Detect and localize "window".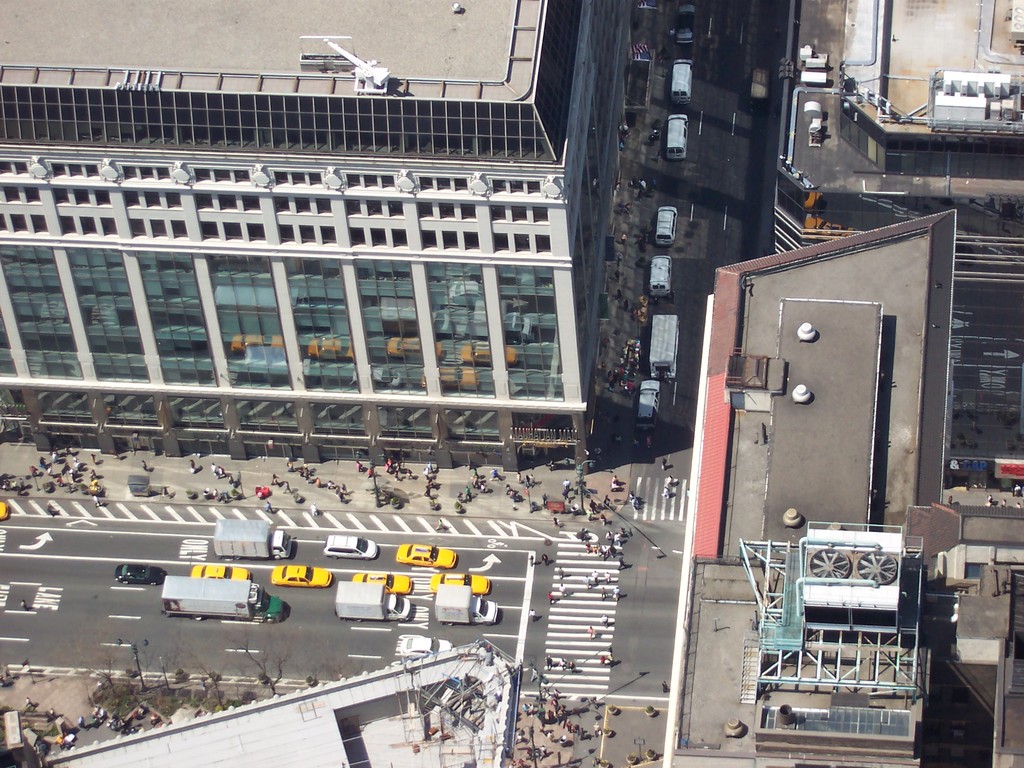
Localized at {"left": 246, "top": 223, "right": 265, "bottom": 241}.
